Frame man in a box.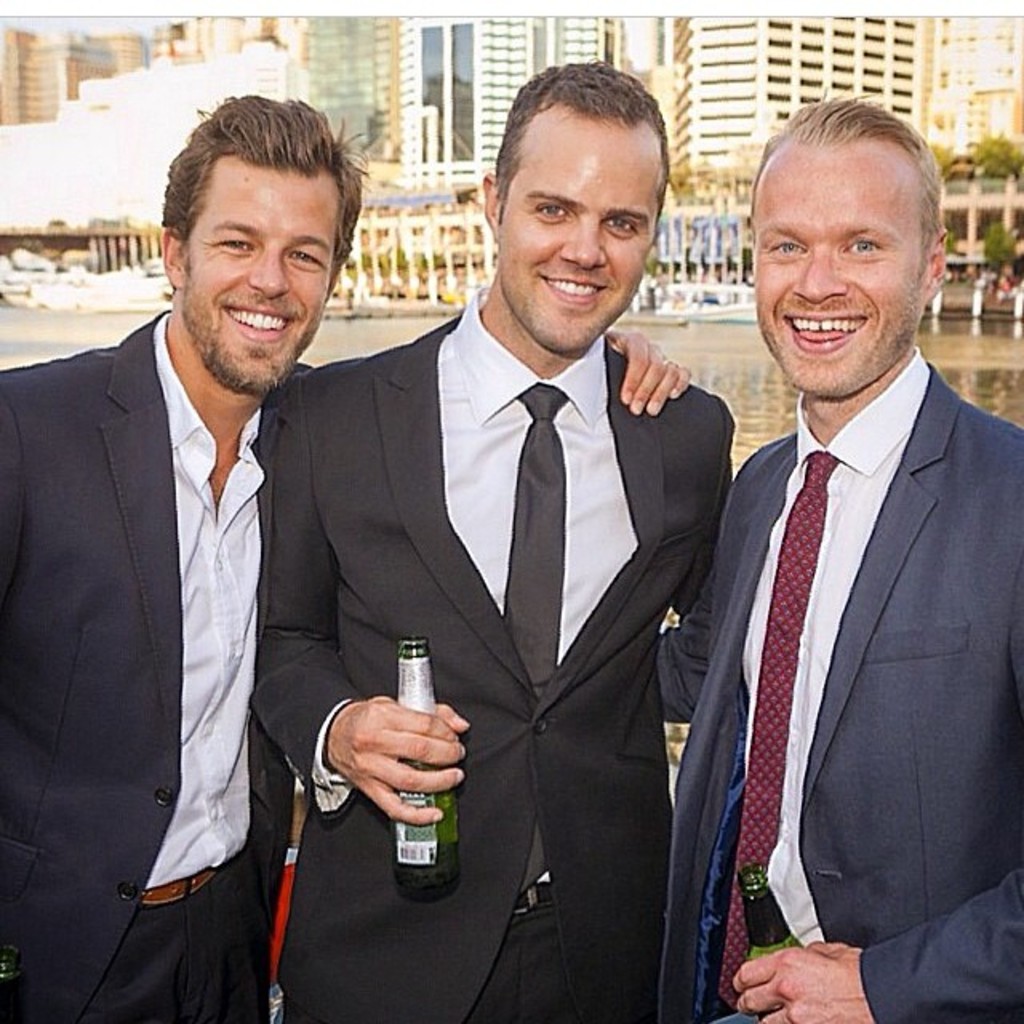
677/77/1013/1023.
